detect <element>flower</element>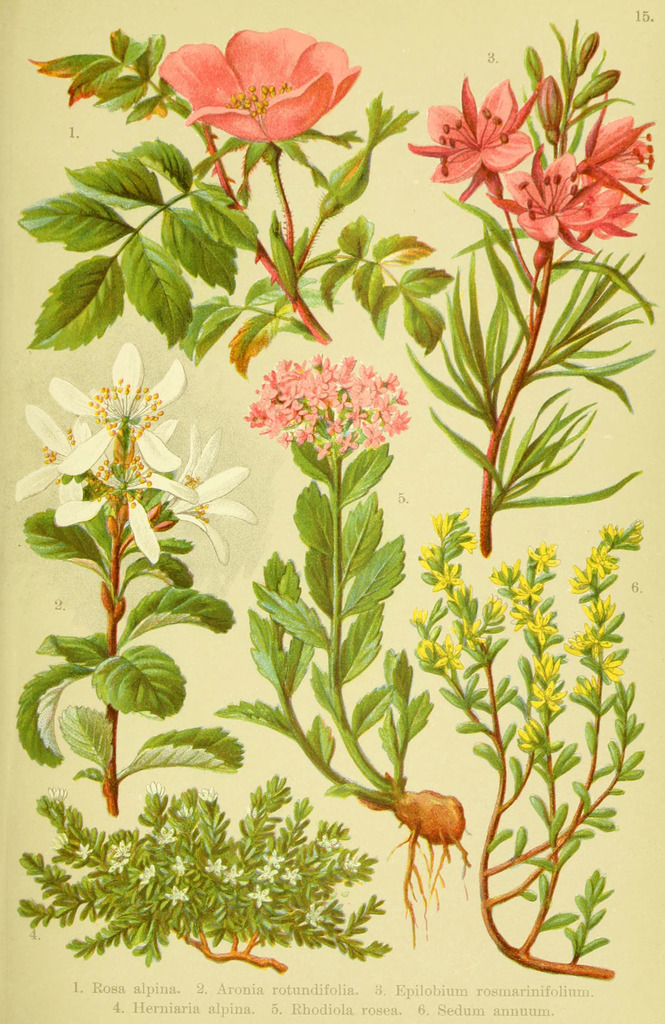
[x1=243, y1=357, x2=403, y2=433]
